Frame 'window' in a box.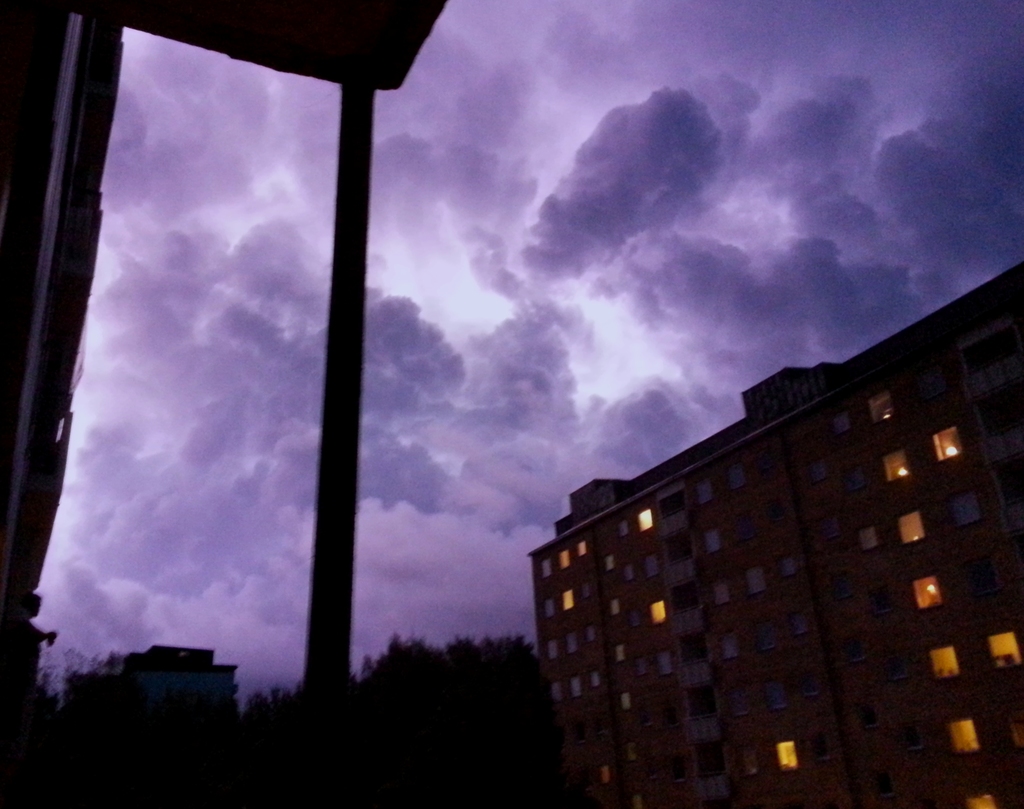
948 716 979 754.
